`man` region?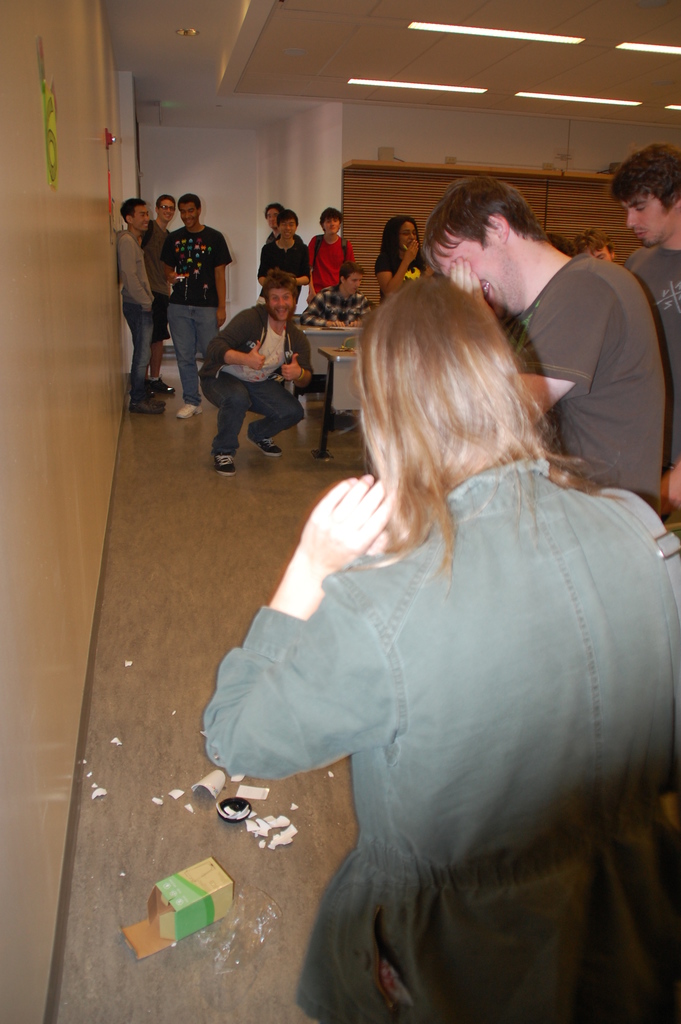
{"x1": 258, "y1": 211, "x2": 308, "y2": 295}
